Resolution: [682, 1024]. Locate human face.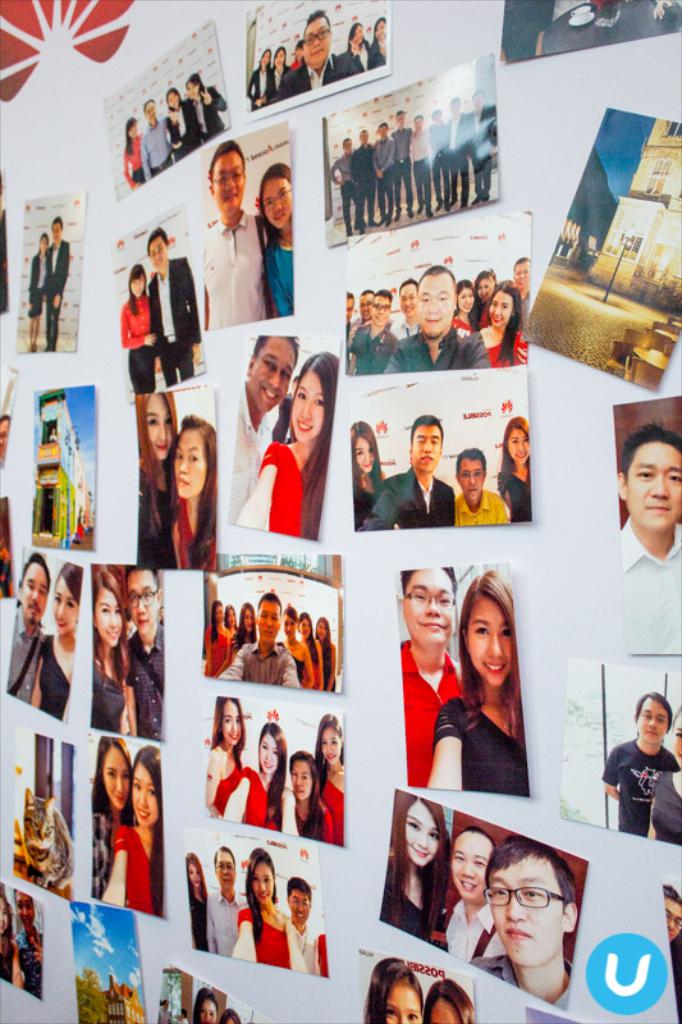
l=626, t=439, r=681, b=535.
